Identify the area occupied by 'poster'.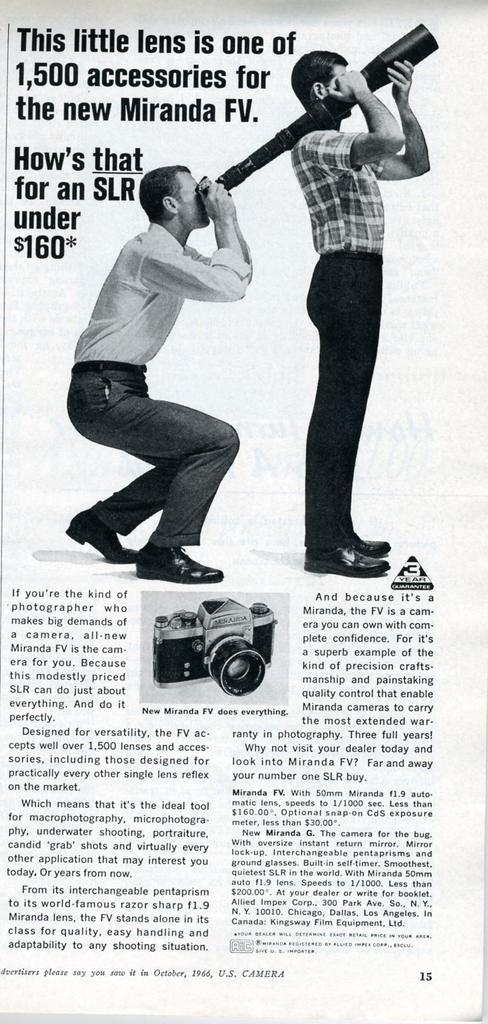
Area: detection(0, 1, 487, 1023).
